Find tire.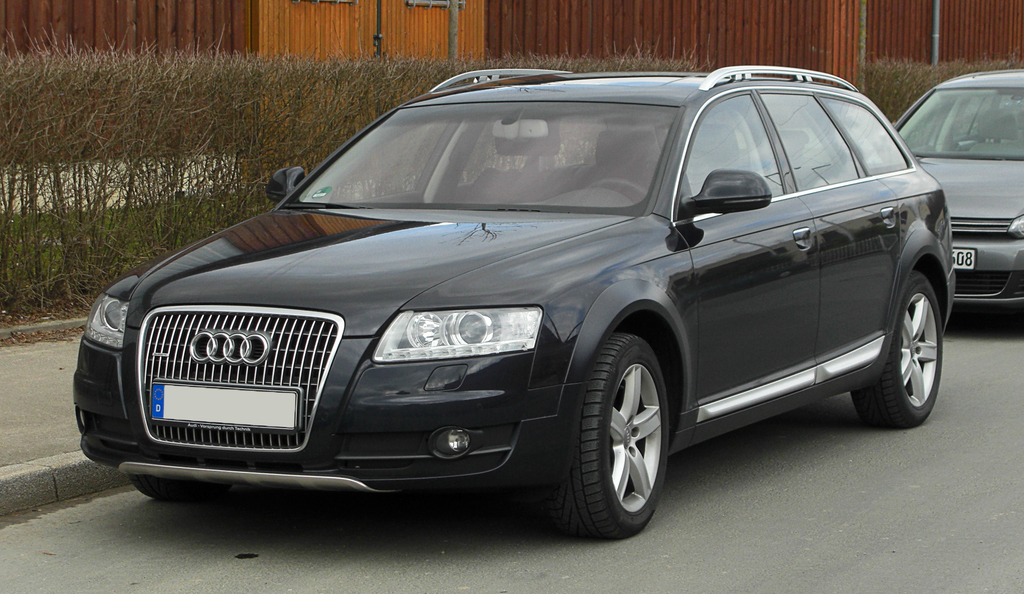
(132, 473, 252, 504).
